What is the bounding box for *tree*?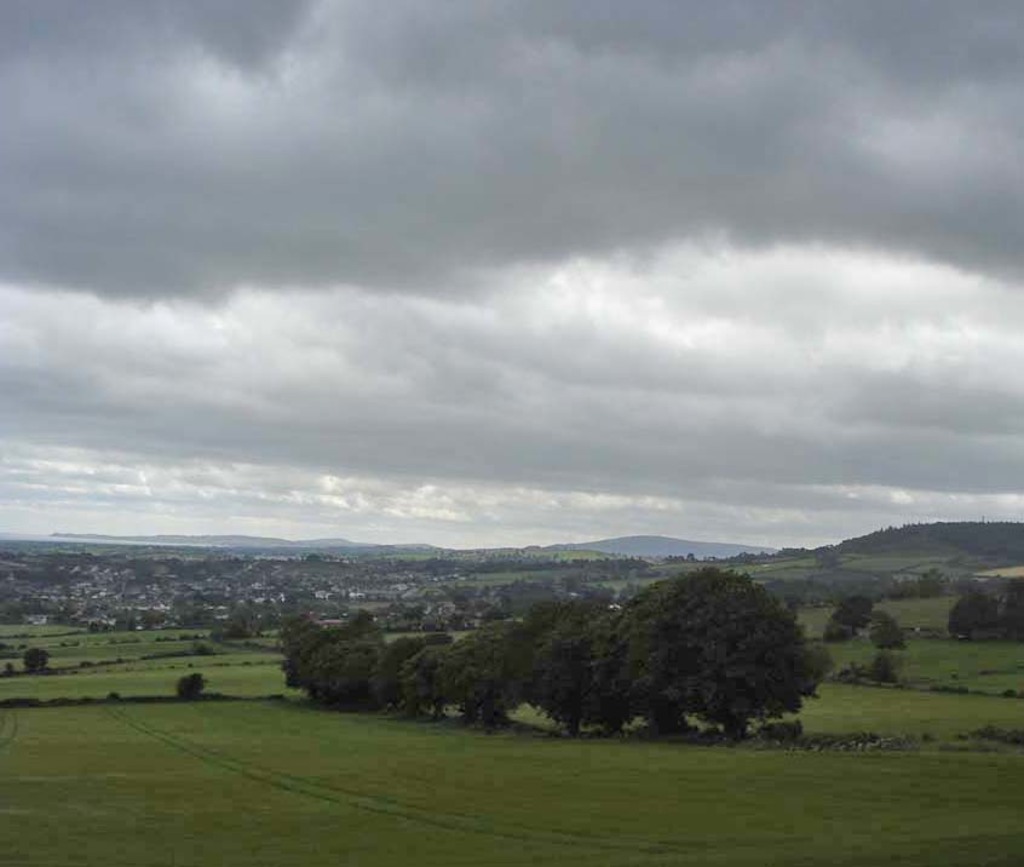
region(180, 668, 207, 697).
